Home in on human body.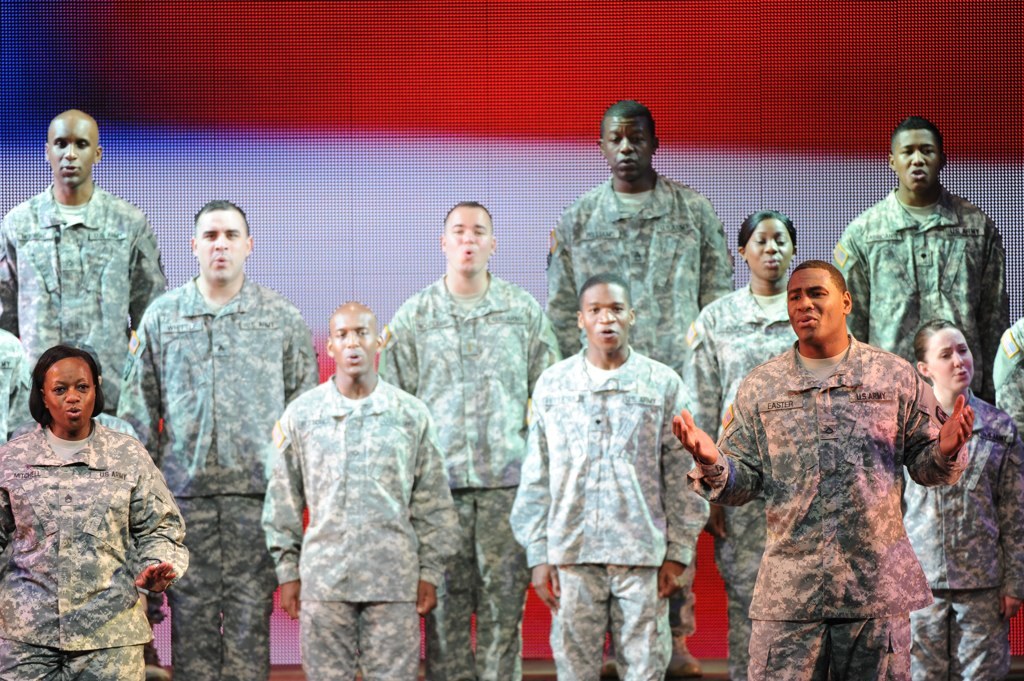
Homed in at select_region(679, 202, 796, 680).
